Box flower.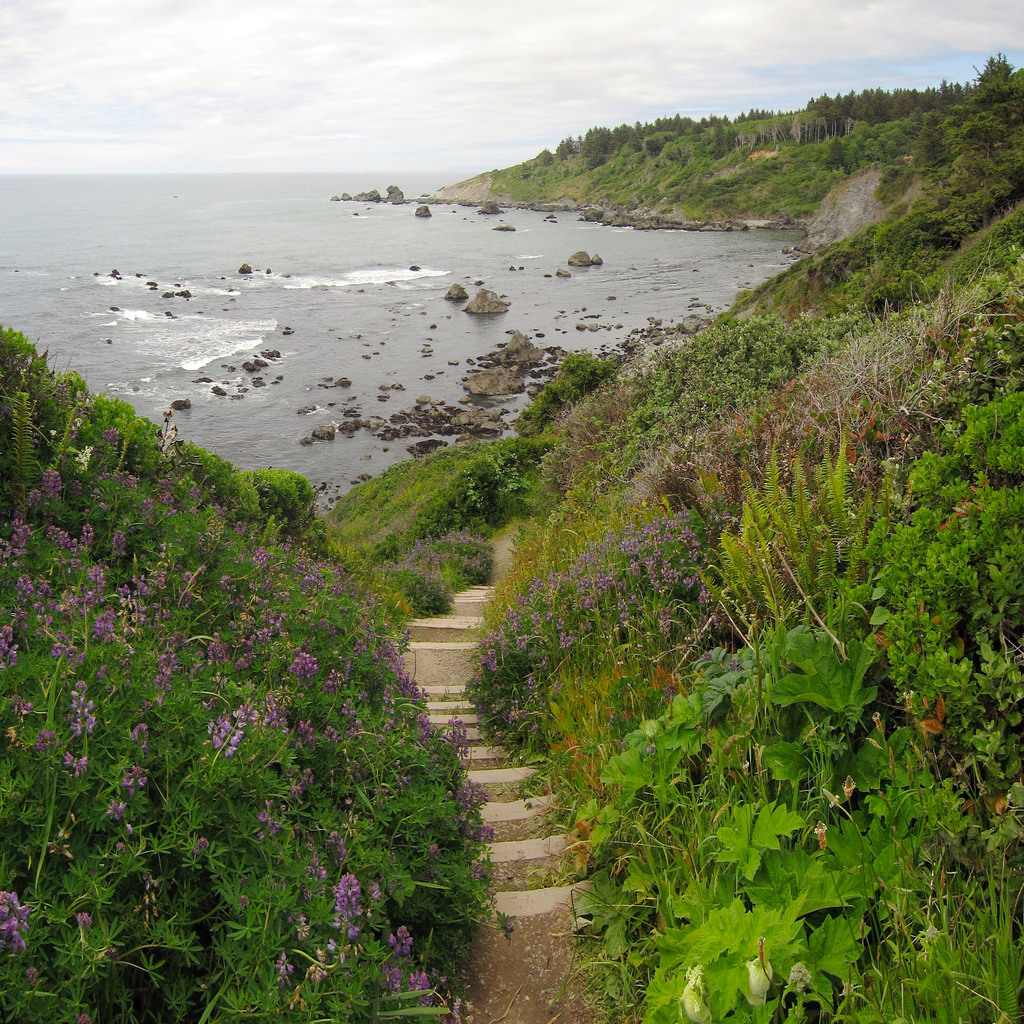
x1=17 y1=572 x2=59 y2=634.
